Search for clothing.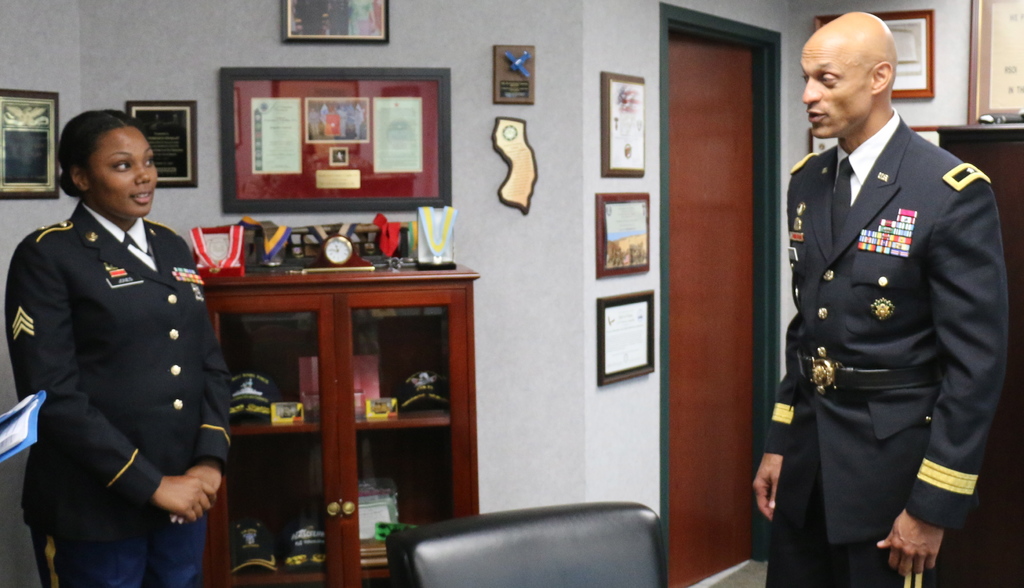
Found at box(772, 107, 1007, 568).
